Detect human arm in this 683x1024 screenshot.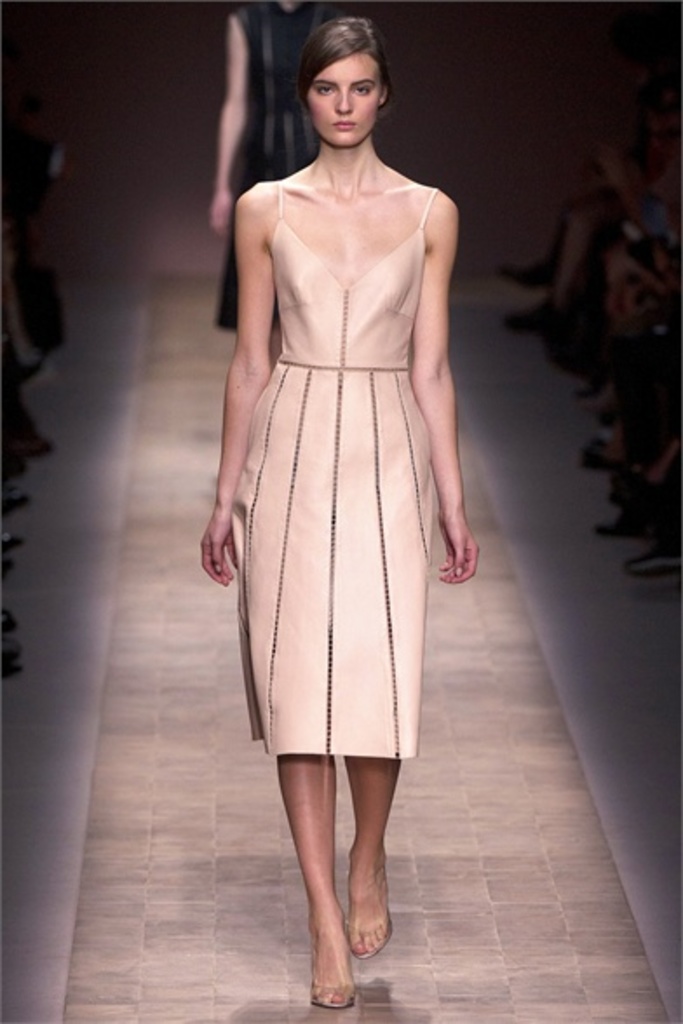
Detection: locate(399, 195, 476, 580).
